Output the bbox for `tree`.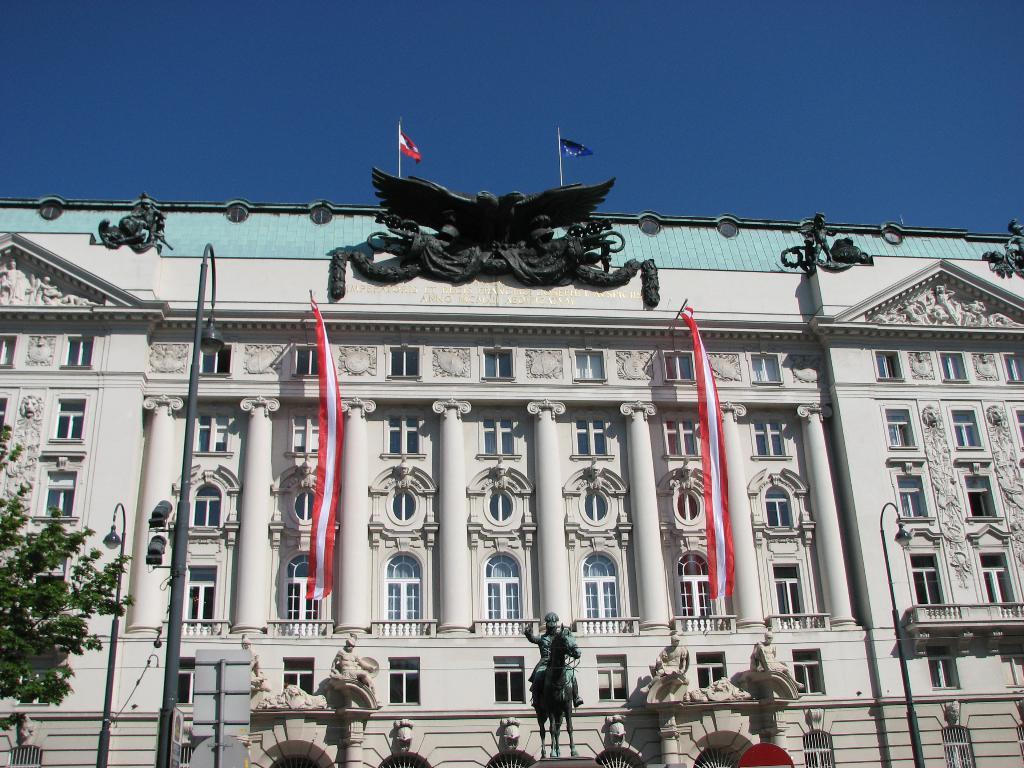
box=[7, 507, 106, 691].
